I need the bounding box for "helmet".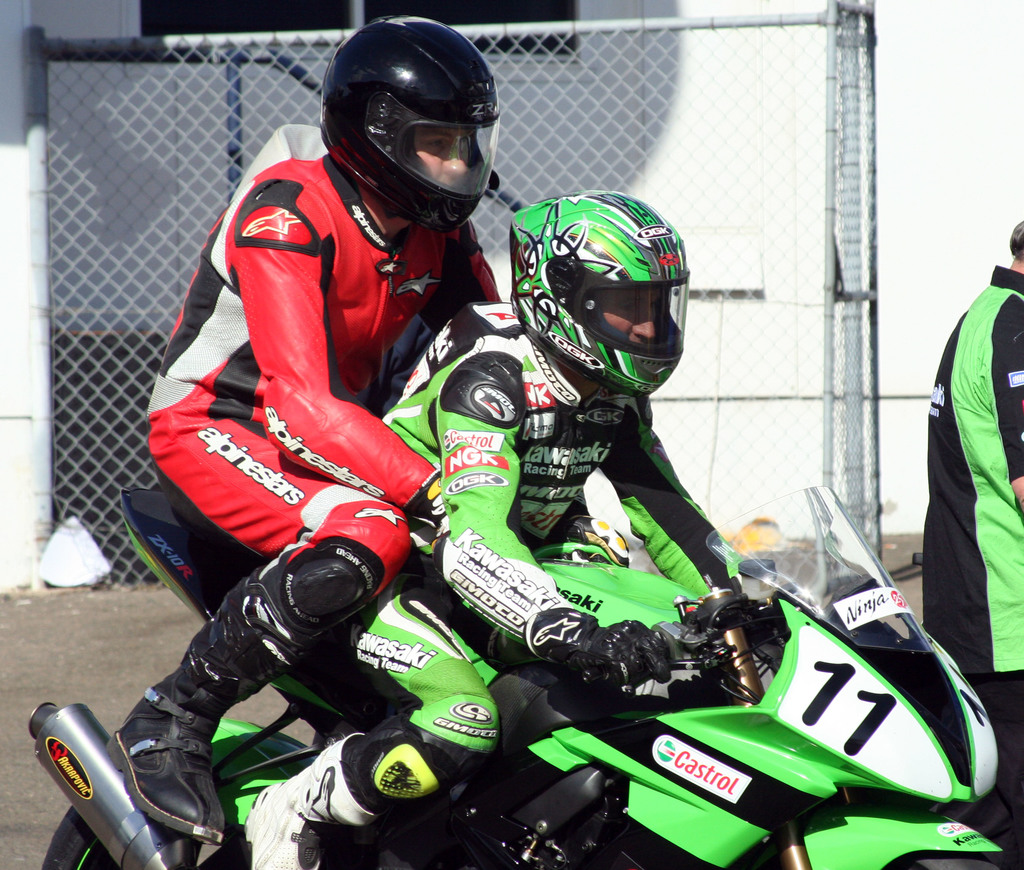
Here it is: 511/187/694/393.
